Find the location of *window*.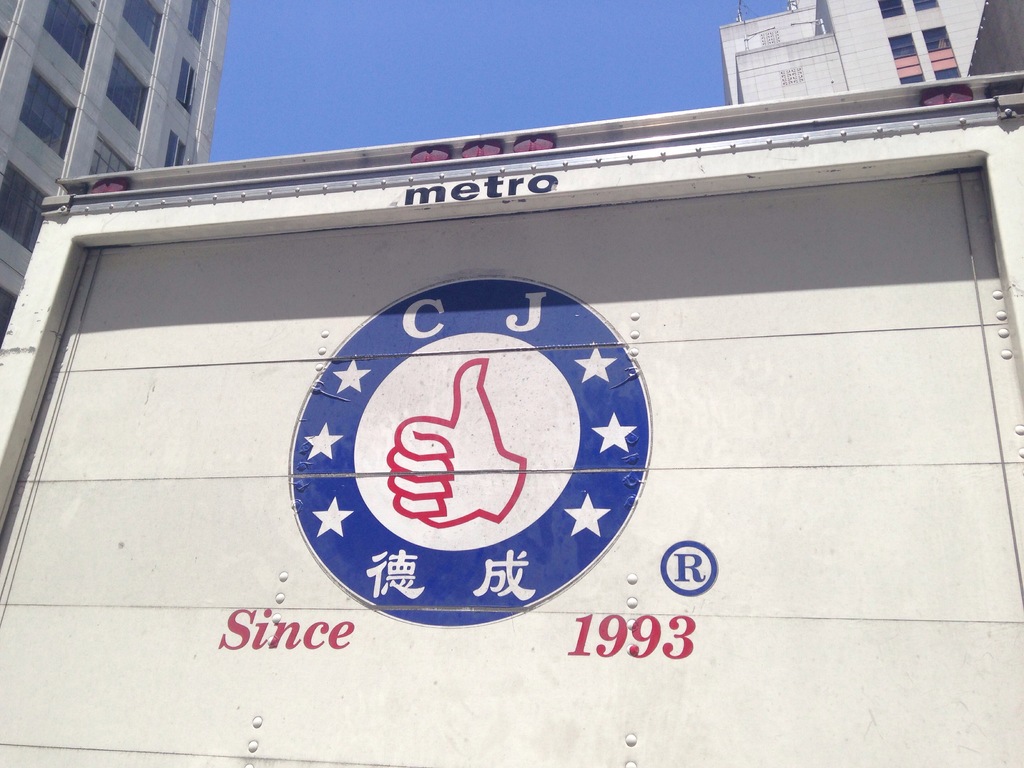
Location: (19,70,77,161).
